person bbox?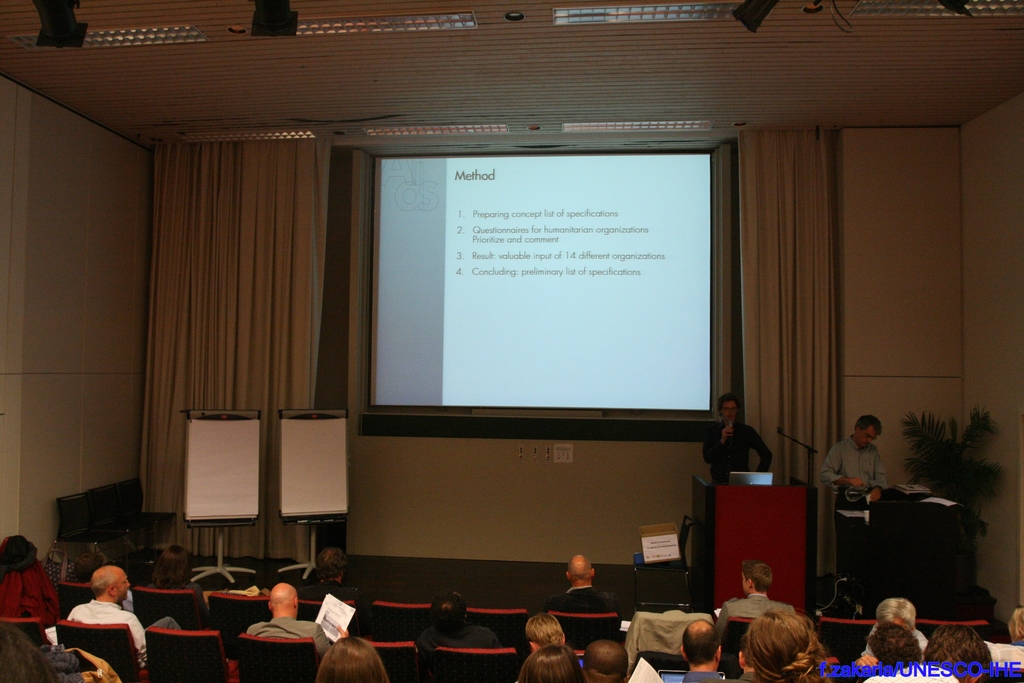
700/395/773/475
